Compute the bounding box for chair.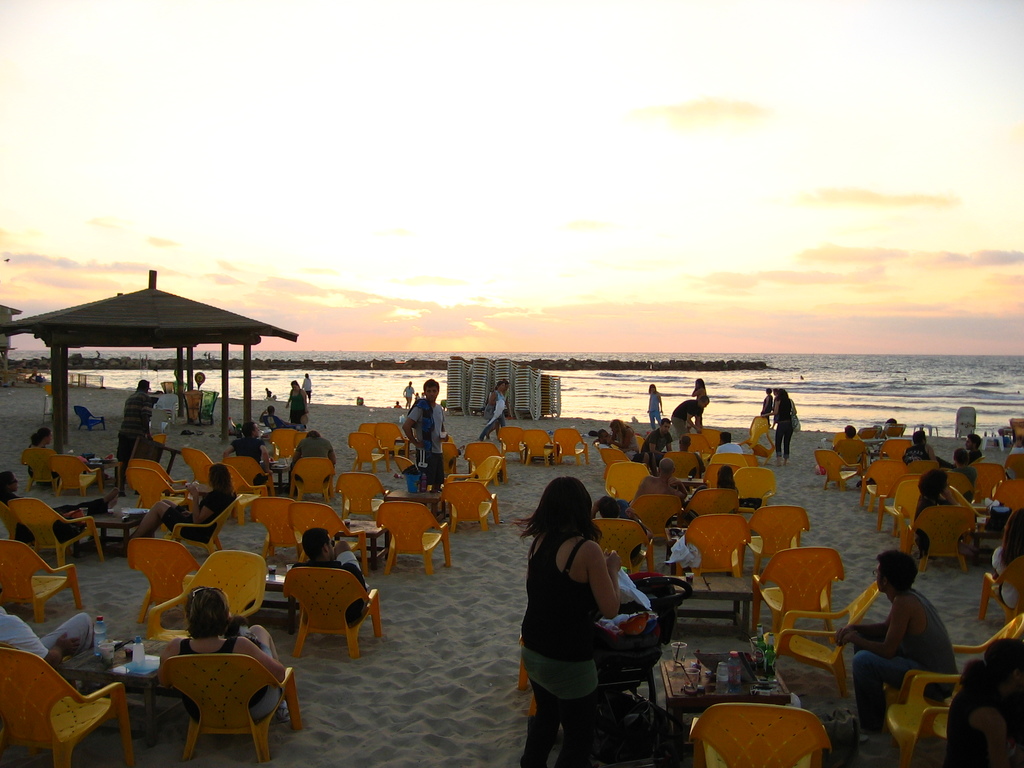
881 609 1023 708.
